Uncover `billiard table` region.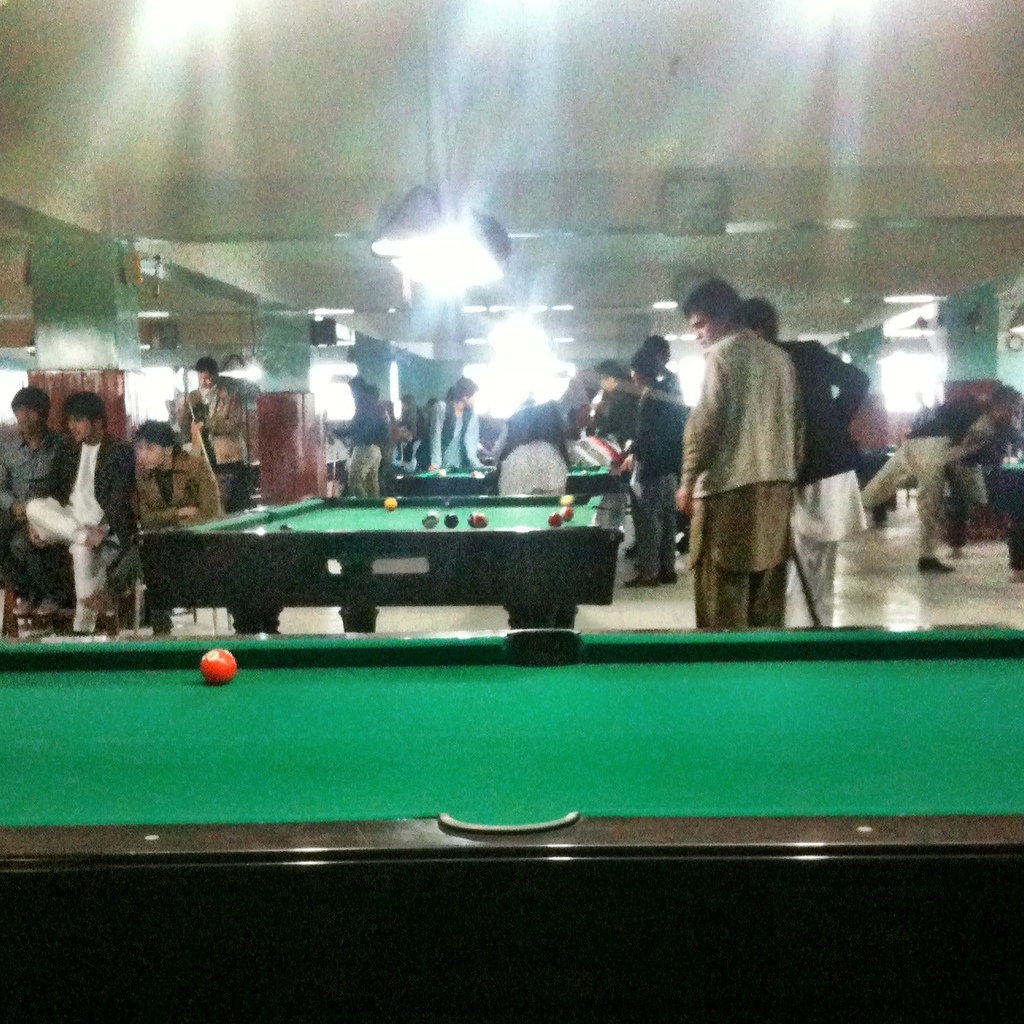
Uncovered: x1=1000, y1=457, x2=1022, y2=580.
